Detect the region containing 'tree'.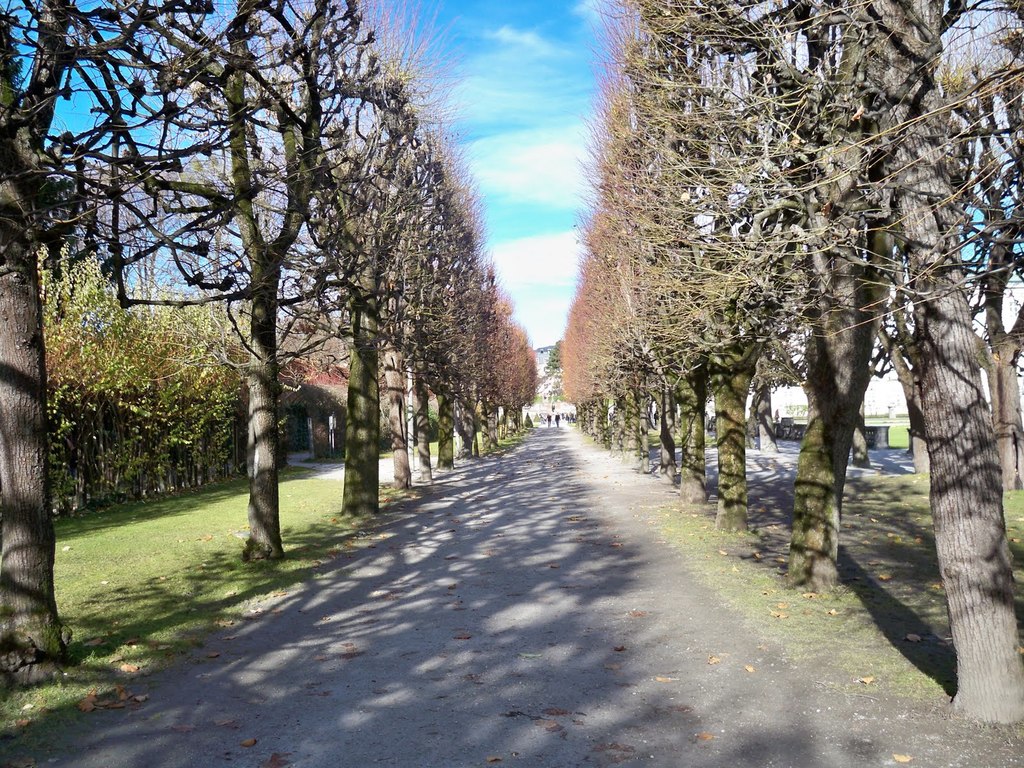
box(808, 0, 1023, 735).
